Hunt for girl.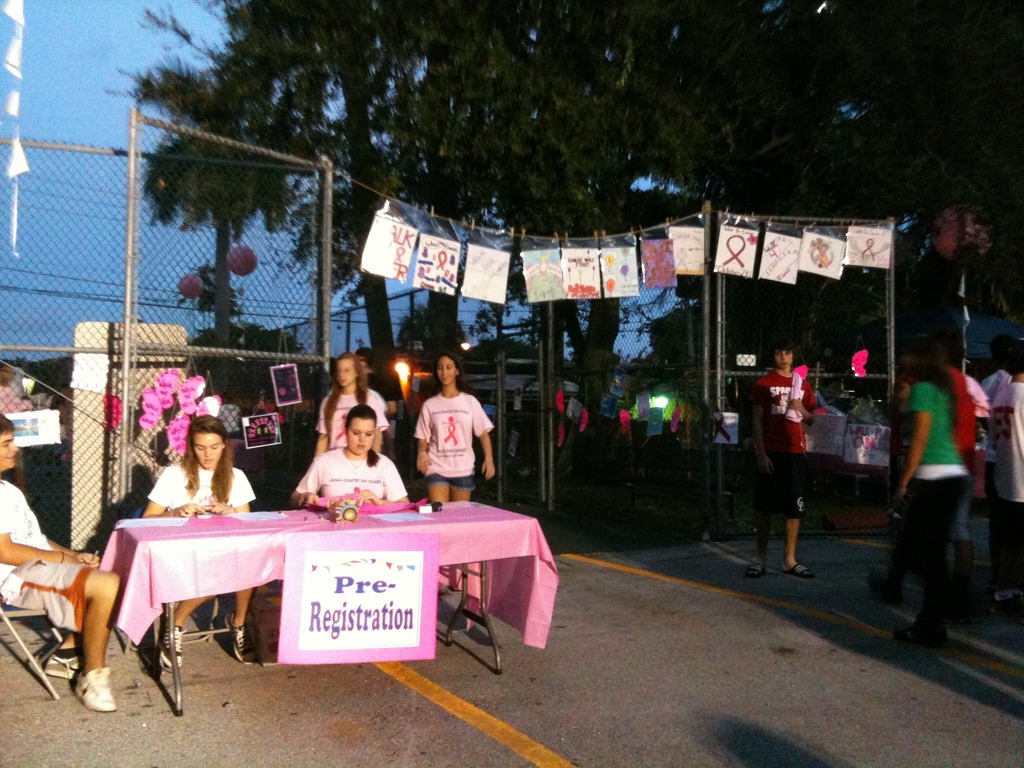
Hunted down at 136, 415, 257, 672.
